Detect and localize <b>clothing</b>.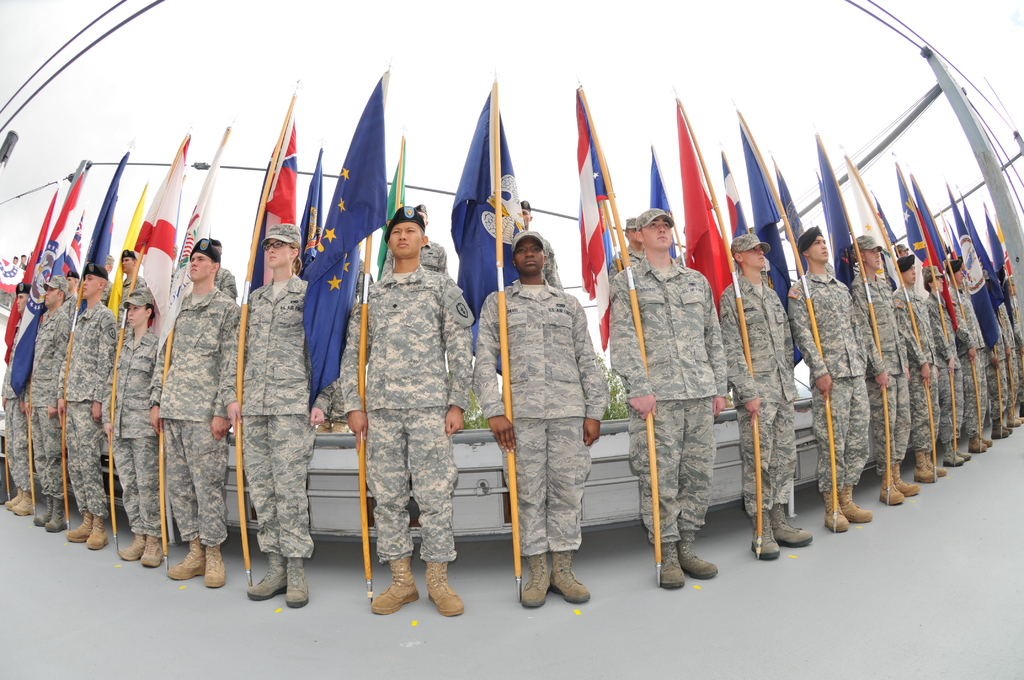
Localized at BBox(993, 279, 1019, 432).
